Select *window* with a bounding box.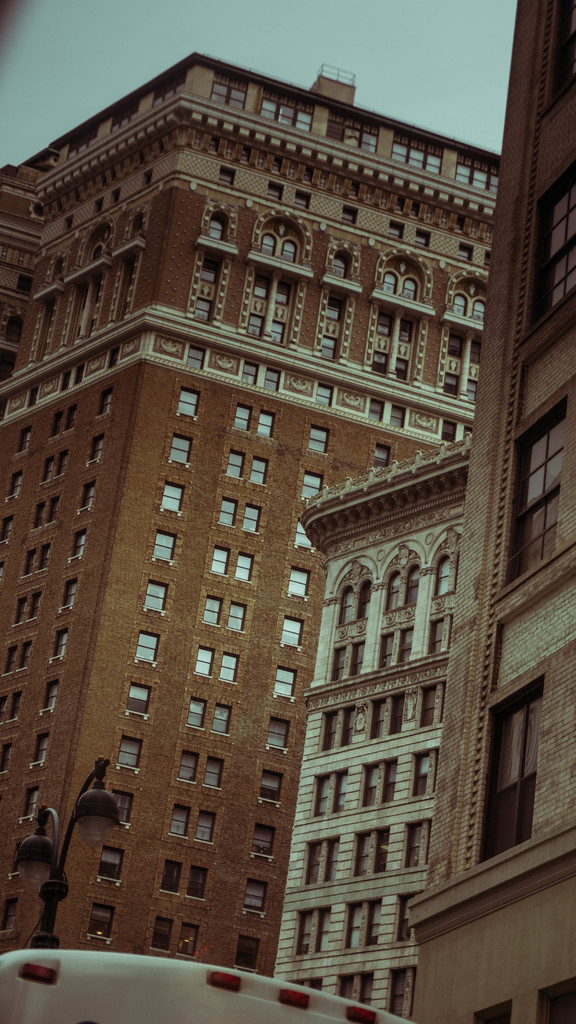
[264, 716, 296, 758].
